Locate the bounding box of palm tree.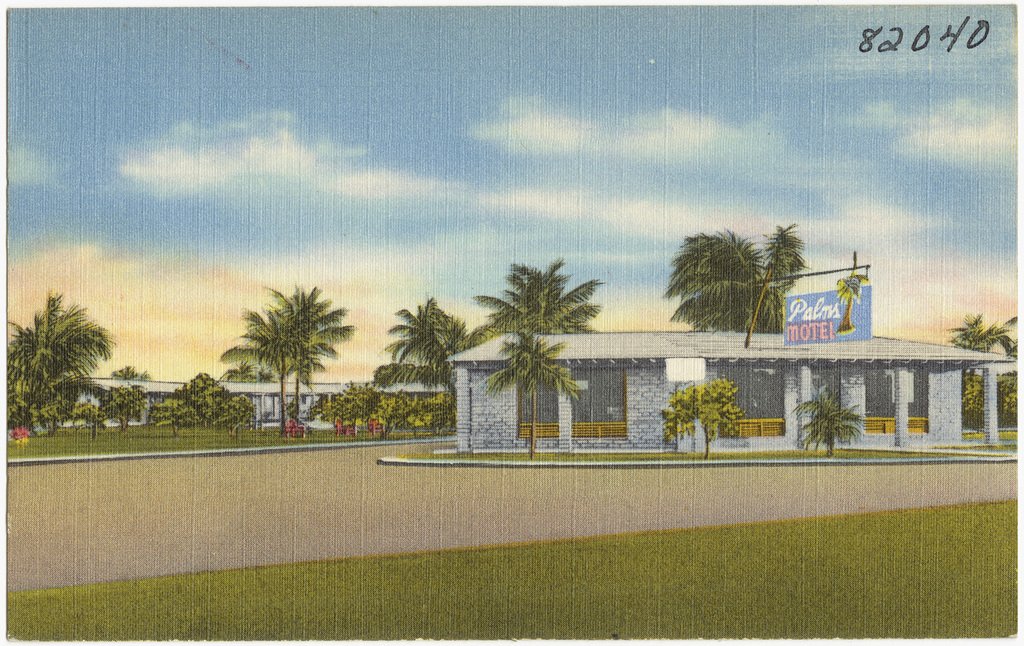
Bounding box: bbox=(220, 284, 343, 430).
